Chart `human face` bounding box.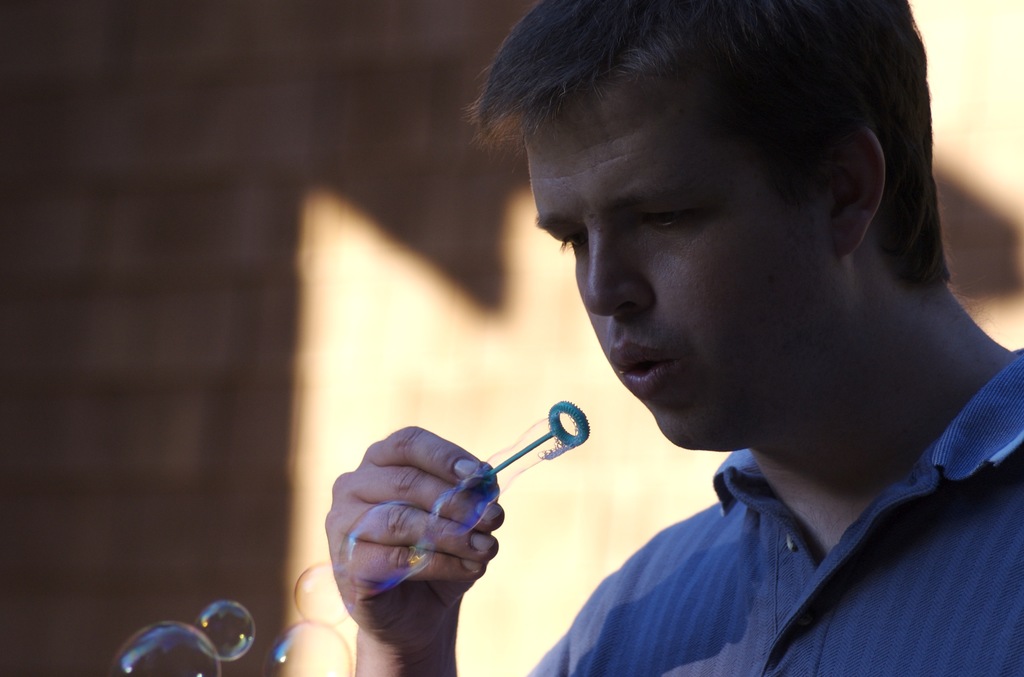
Charted: [531,68,827,447].
